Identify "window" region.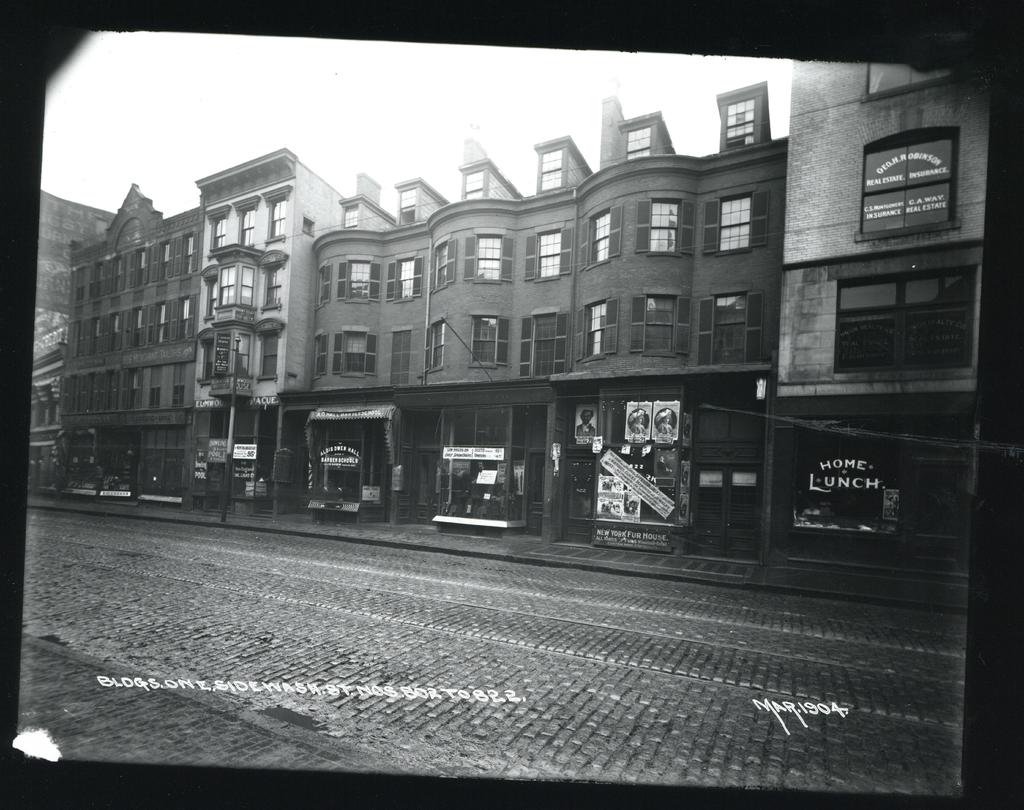
Region: detection(428, 228, 456, 292).
